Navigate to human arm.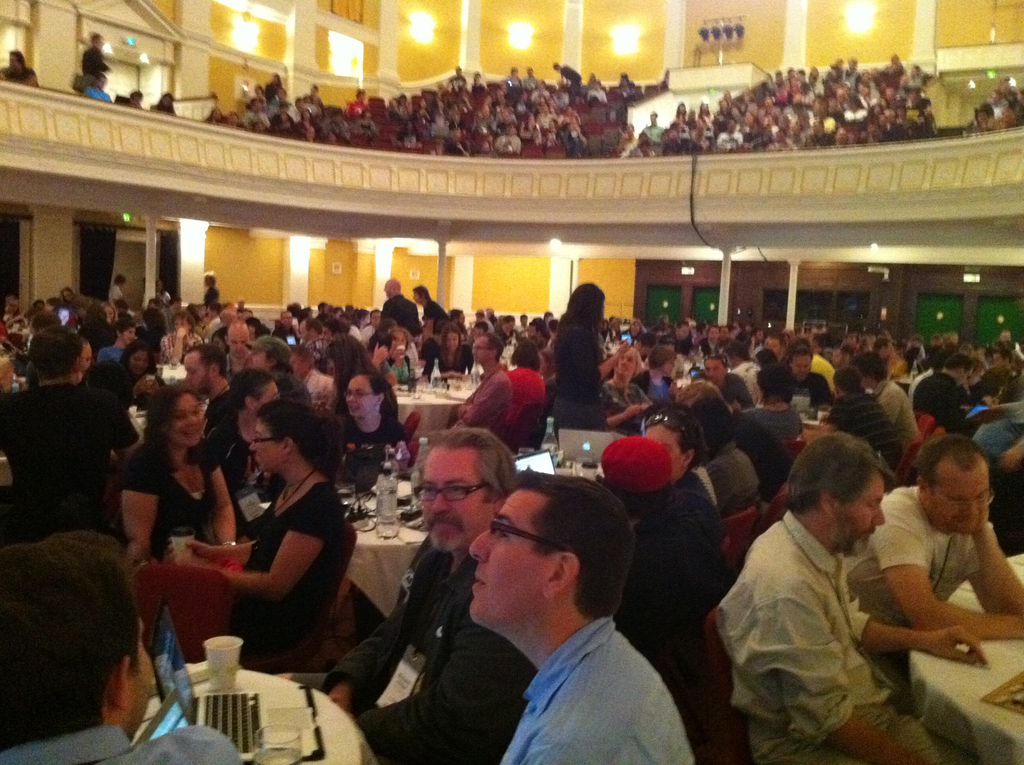
Navigation target: <region>171, 487, 329, 603</region>.
